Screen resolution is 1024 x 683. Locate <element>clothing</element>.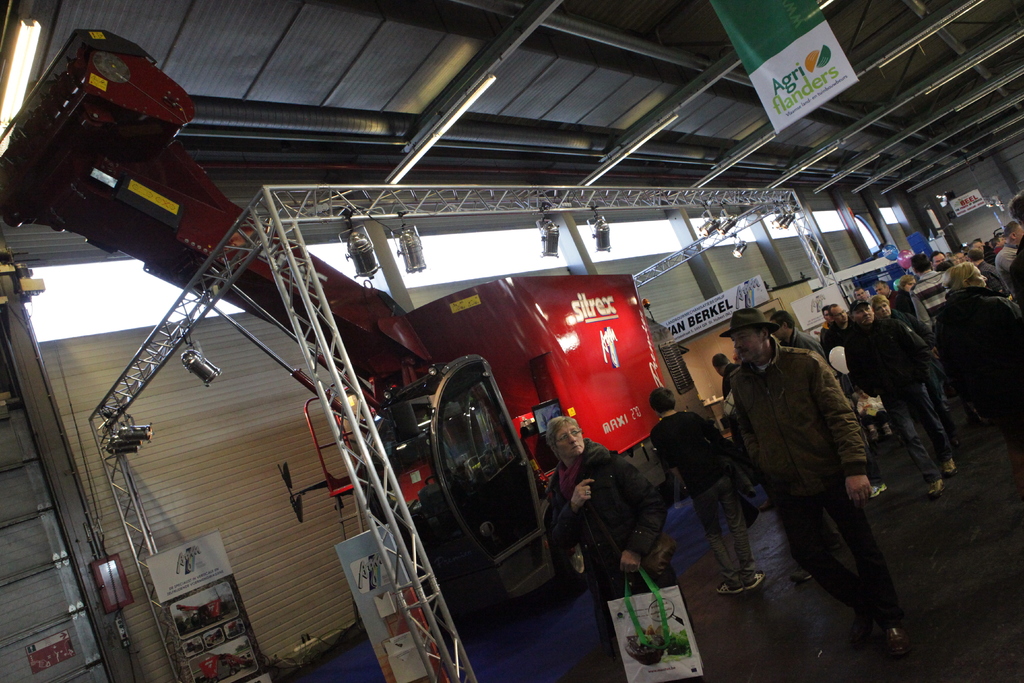
<bbox>540, 437, 669, 639</bbox>.
